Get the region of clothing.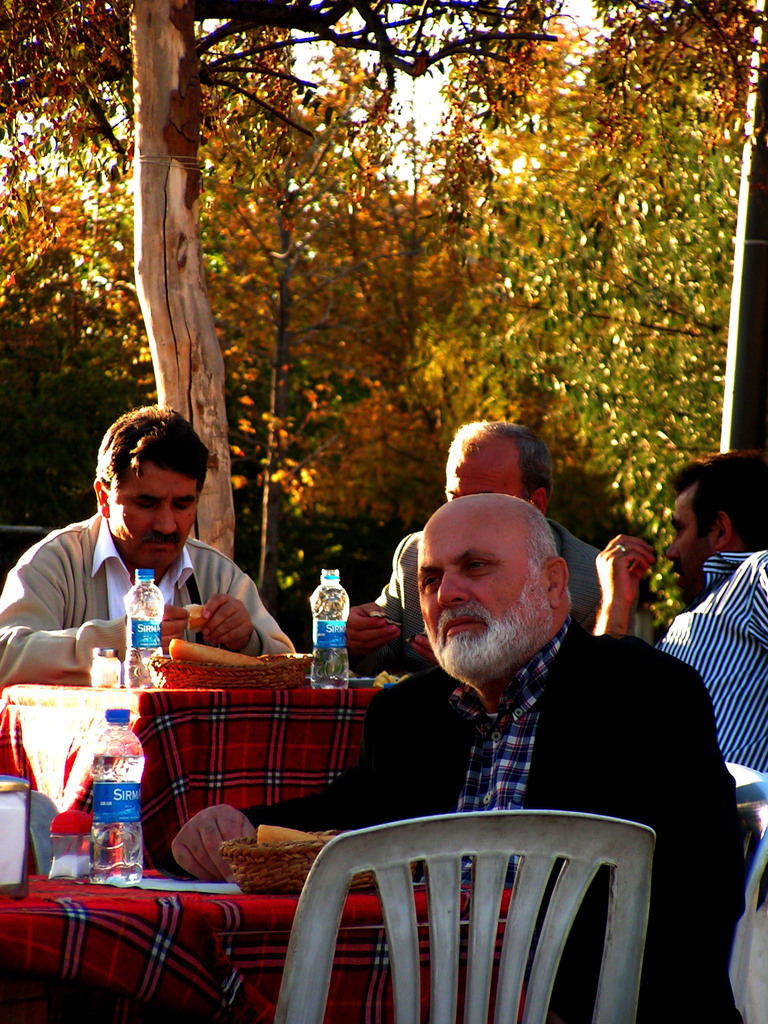
{"x1": 239, "y1": 620, "x2": 762, "y2": 1023}.
